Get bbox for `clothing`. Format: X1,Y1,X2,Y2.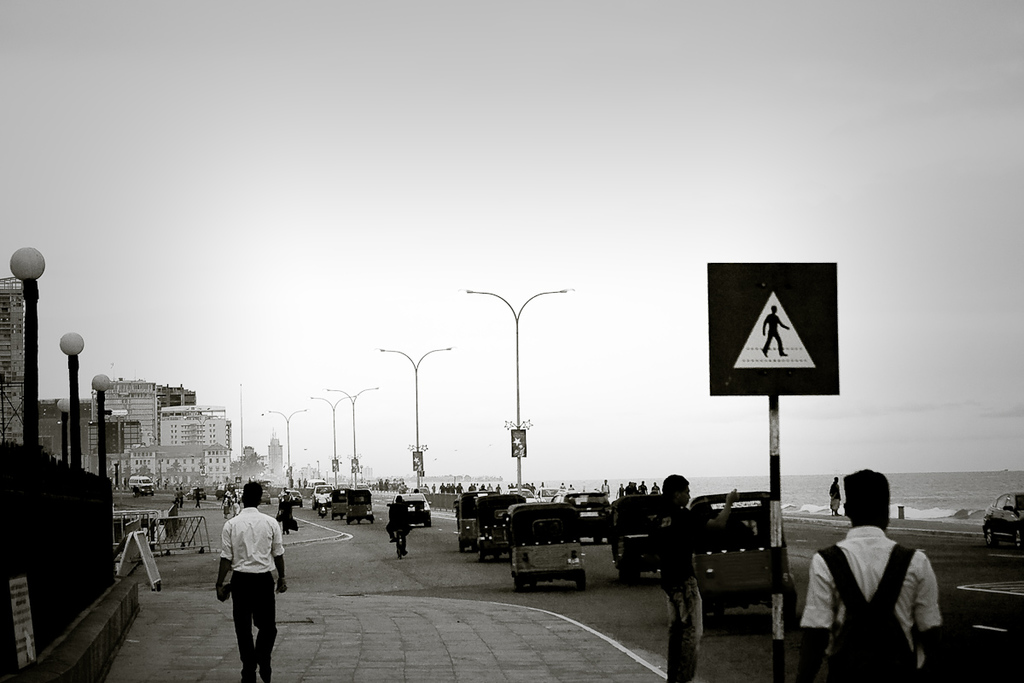
230,573,275,680.
